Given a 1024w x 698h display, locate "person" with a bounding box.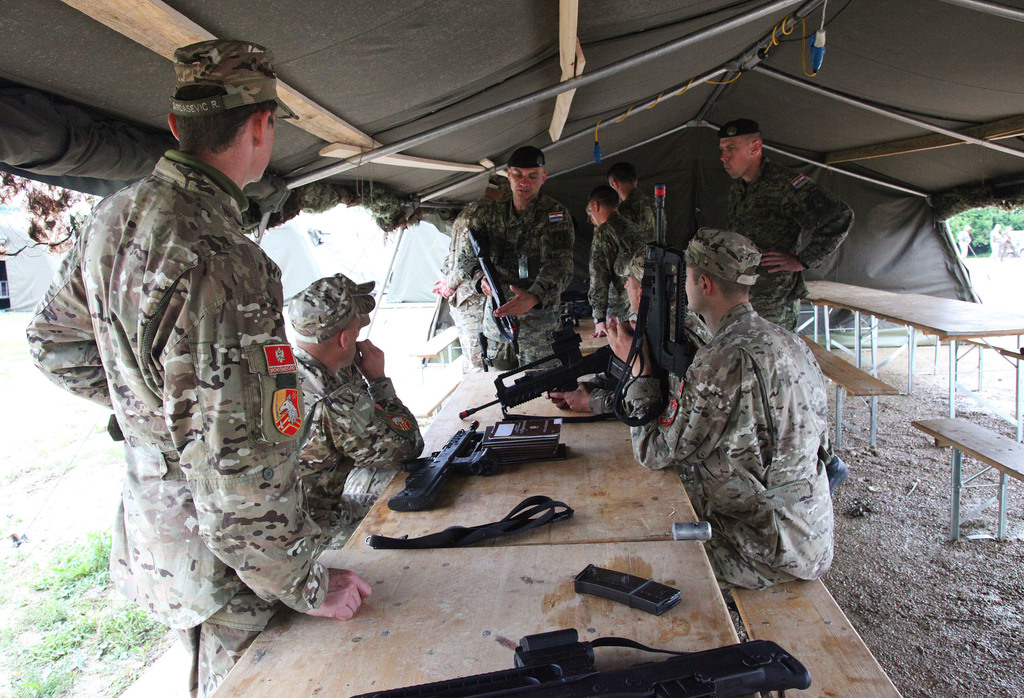
Located: Rect(601, 225, 851, 592).
